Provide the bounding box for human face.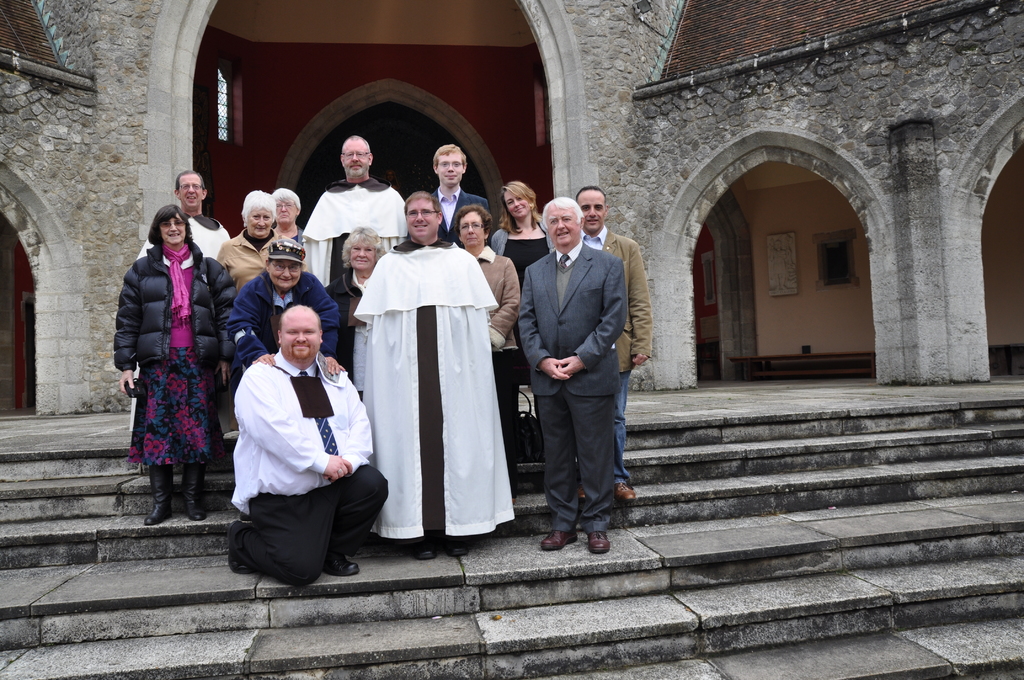
(left=408, top=198, right=444, bottom=240).
